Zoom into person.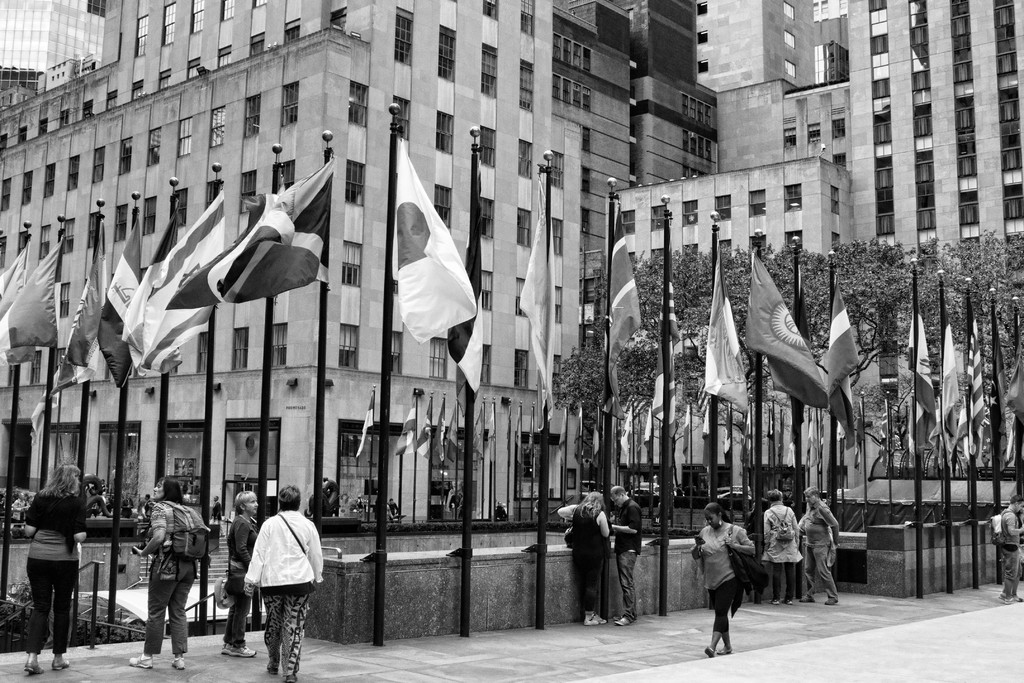
Zoom target: (1002, 491, 1023, 603).
